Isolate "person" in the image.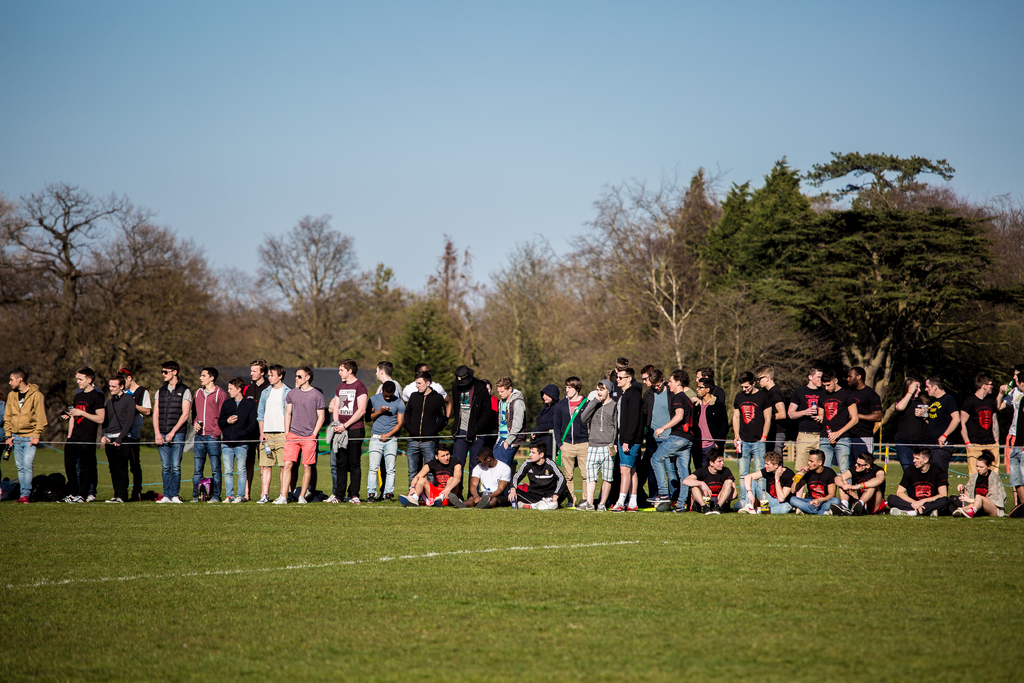
Isolated region: 241:361:269:501.
